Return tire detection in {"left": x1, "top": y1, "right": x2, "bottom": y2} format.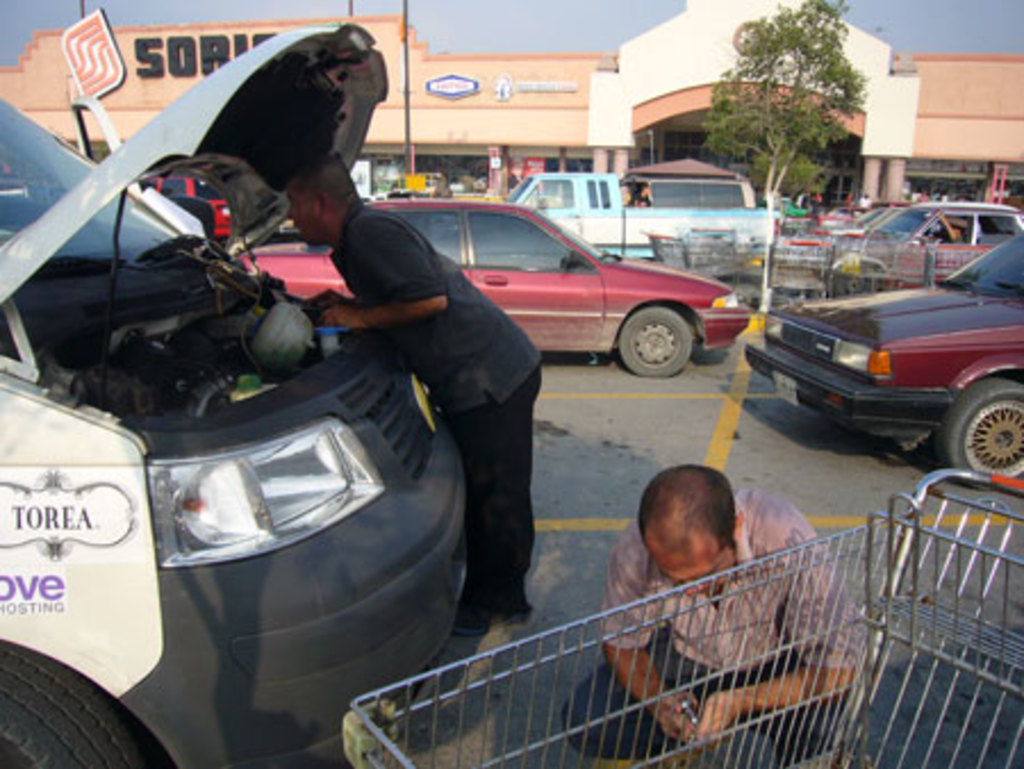
{"left": 0, "top": 639, "right": 152, "bottom": 767}.
